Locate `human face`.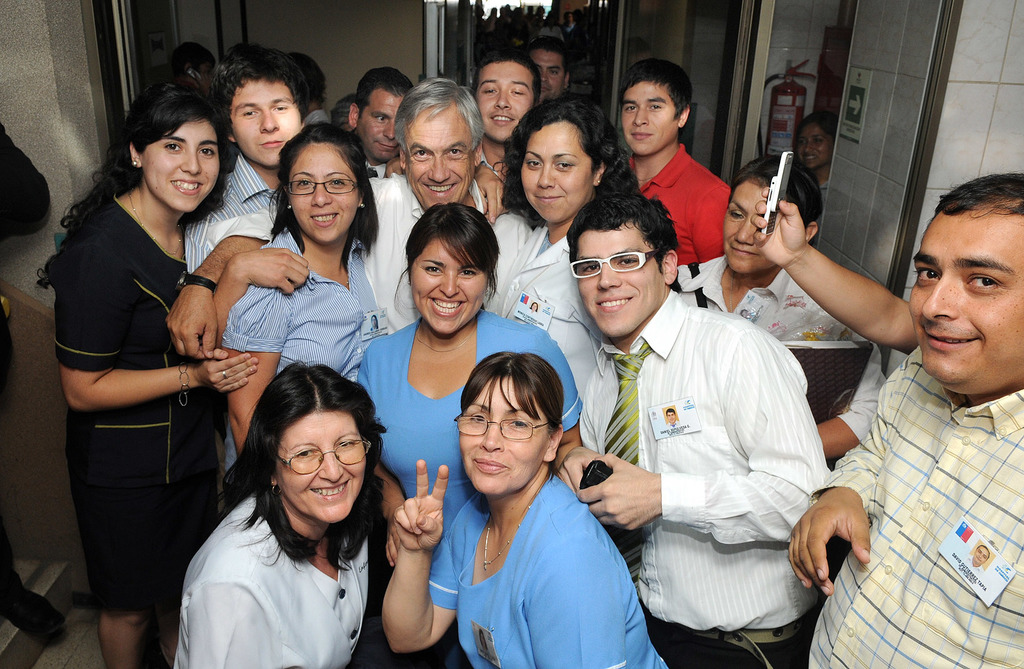
Bounding box: region(291, 145, 358, 243).
